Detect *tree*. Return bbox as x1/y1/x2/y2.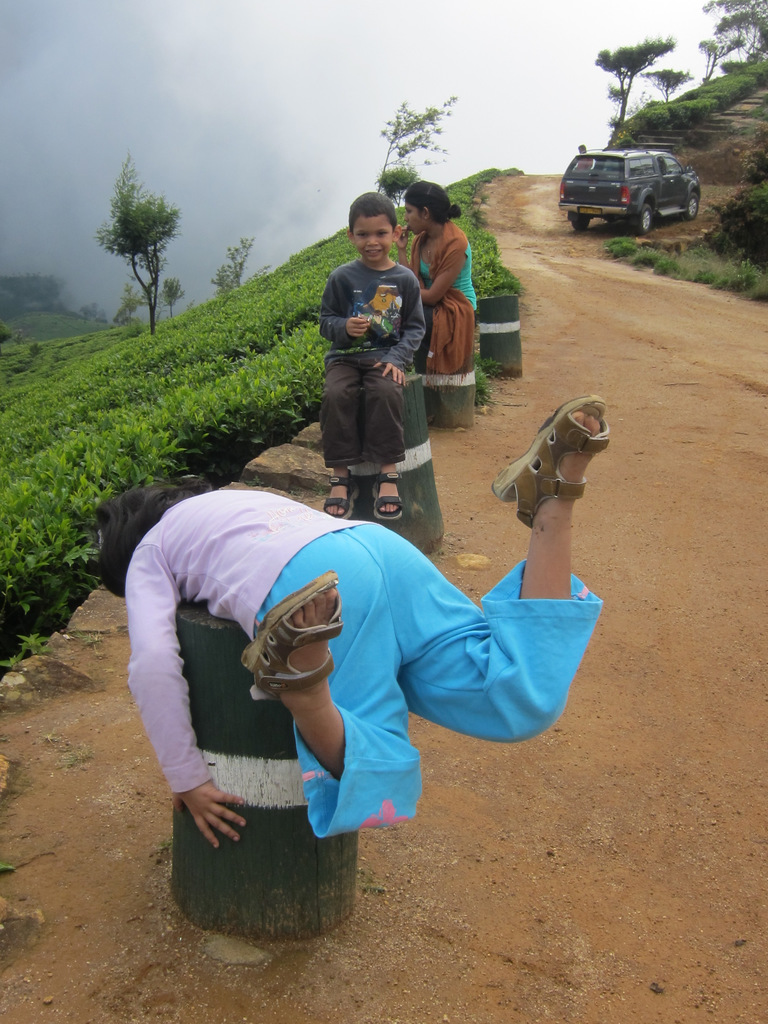
591/35/673/140.
